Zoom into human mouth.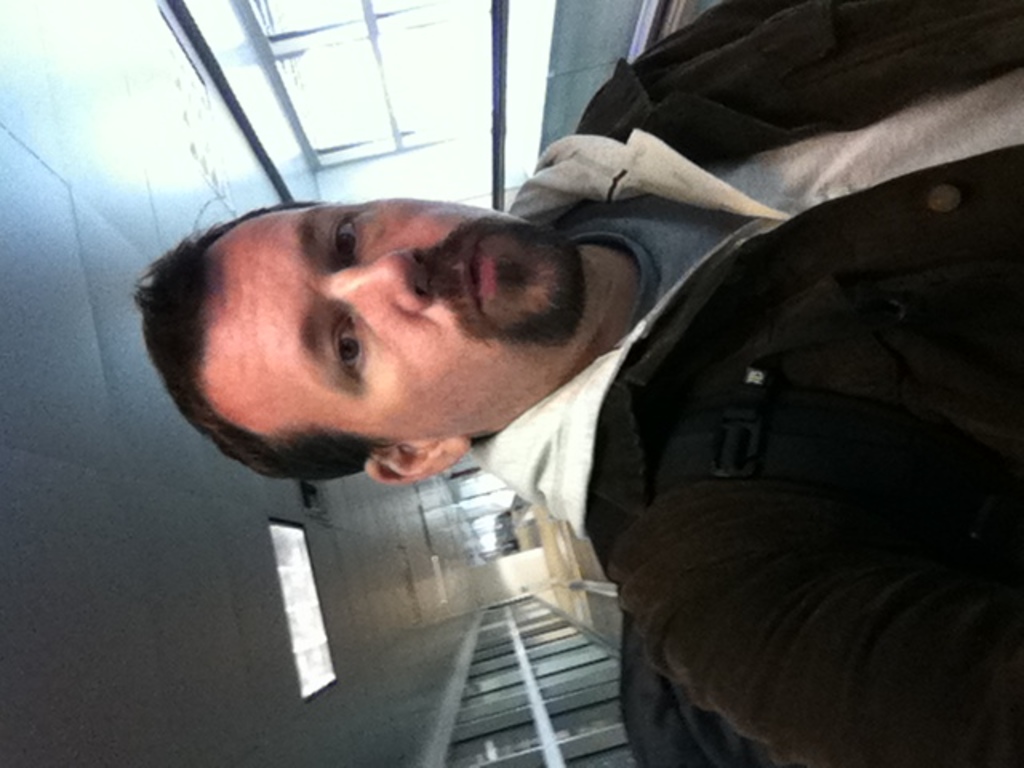
Zoom target: l=453, t=242, r=510, b=314.
